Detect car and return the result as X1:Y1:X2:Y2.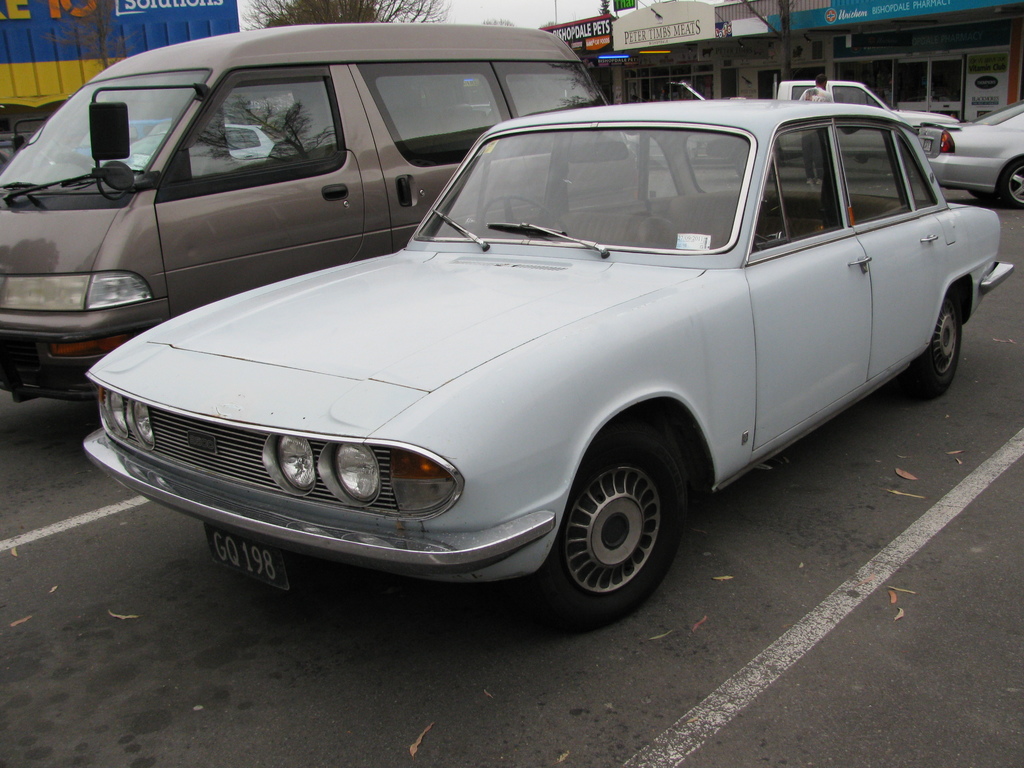
916:103:1023:209.
